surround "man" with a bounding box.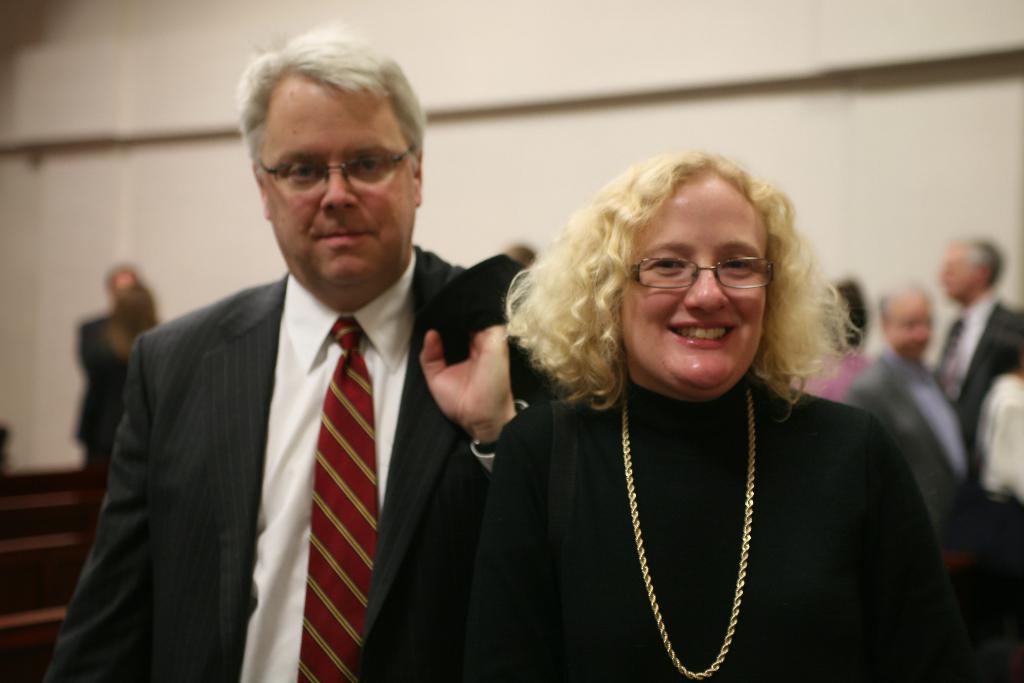
[925,233,1023,453].
